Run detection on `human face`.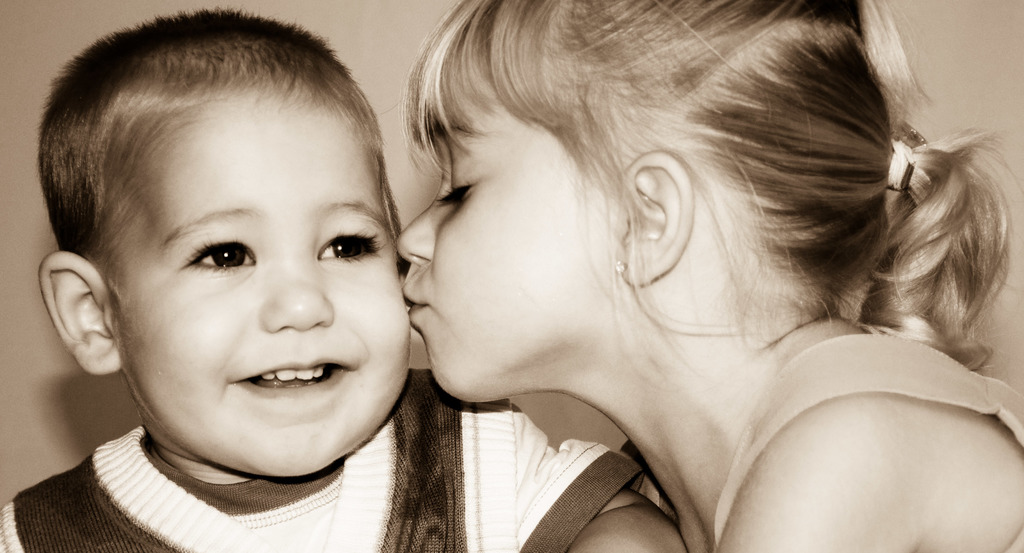
Result: <bbox>399, 45, 616, 404</bbox>.
